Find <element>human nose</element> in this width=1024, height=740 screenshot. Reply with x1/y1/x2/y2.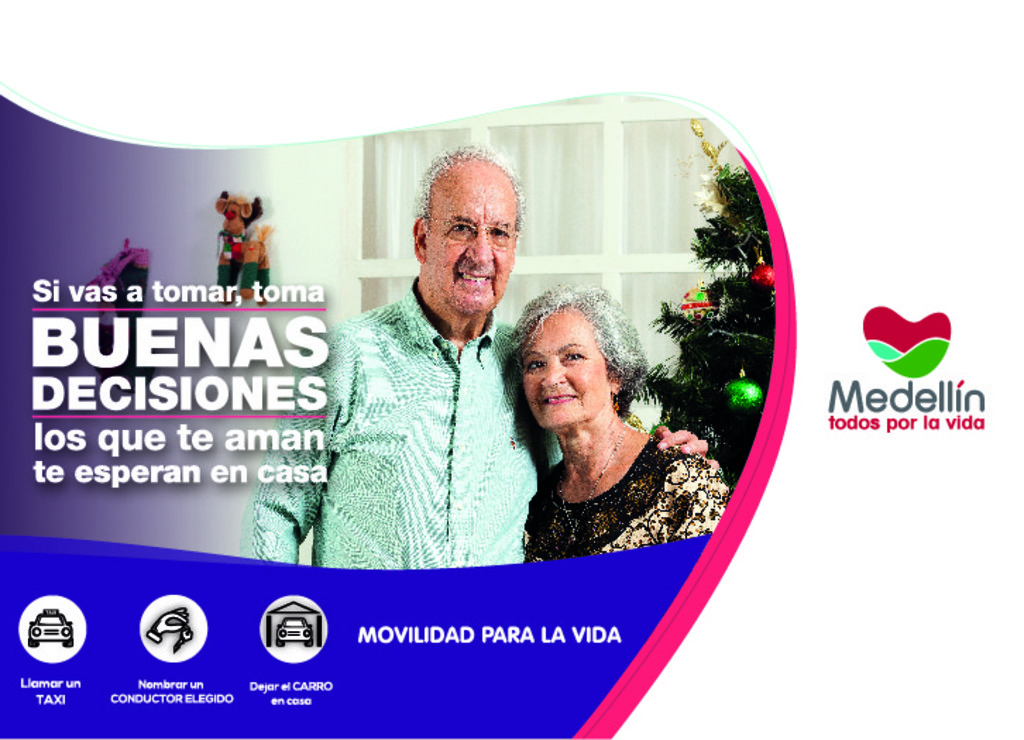
537/357/568/385.
